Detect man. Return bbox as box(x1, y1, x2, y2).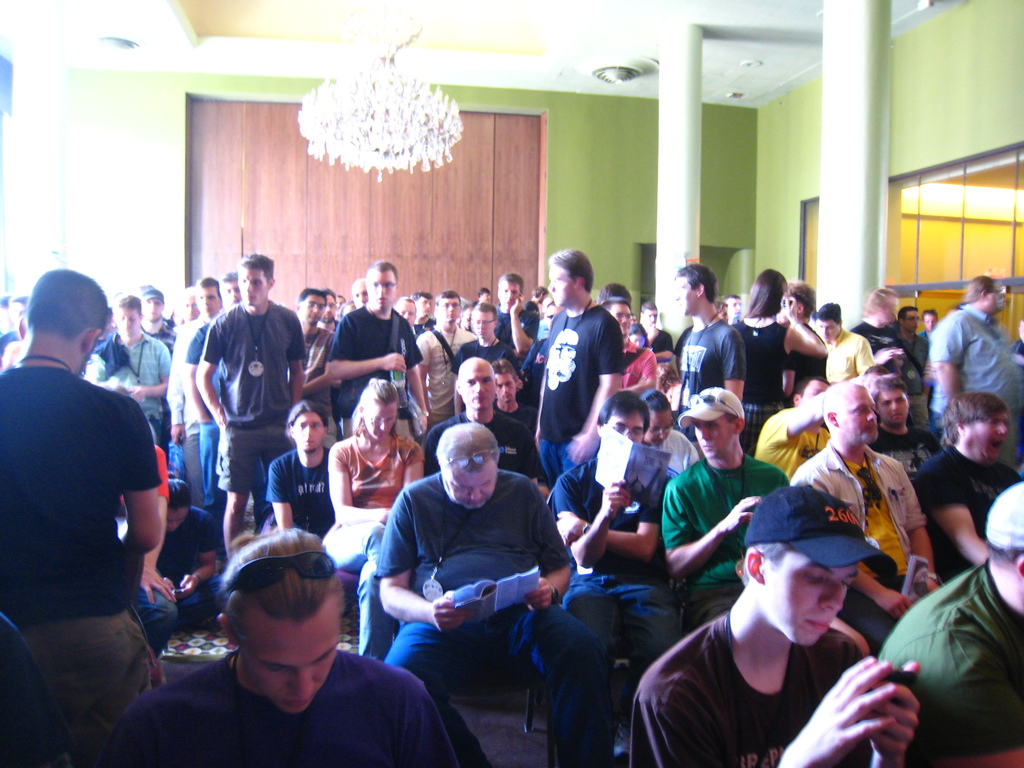
box(852, 286, 926, 367).
